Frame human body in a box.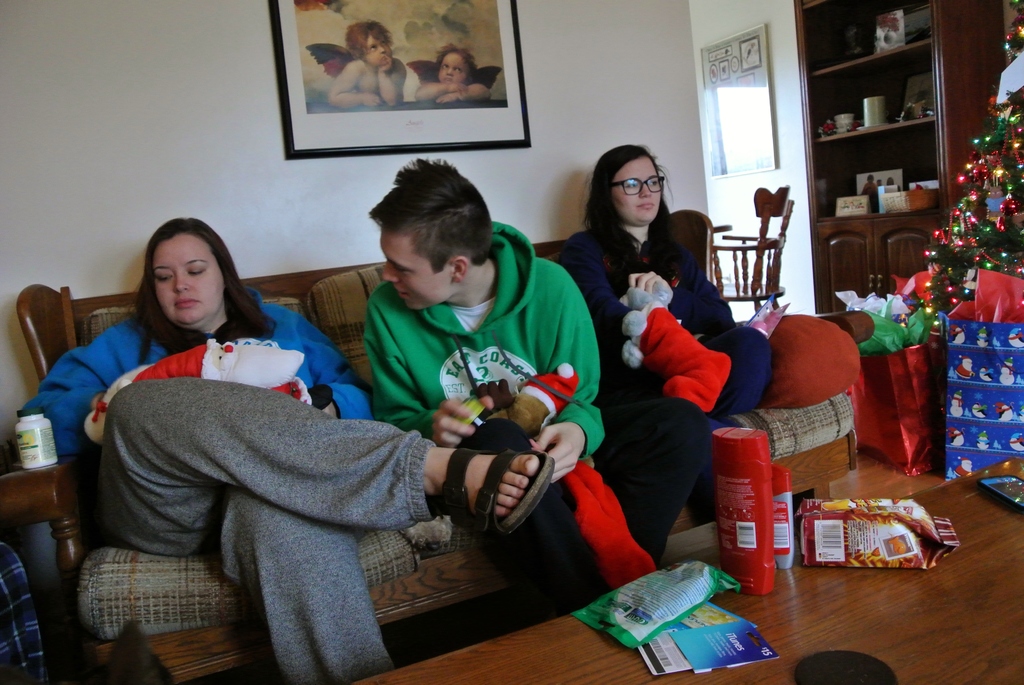
[x1=2, y1=292, x2=563, y2=684].
